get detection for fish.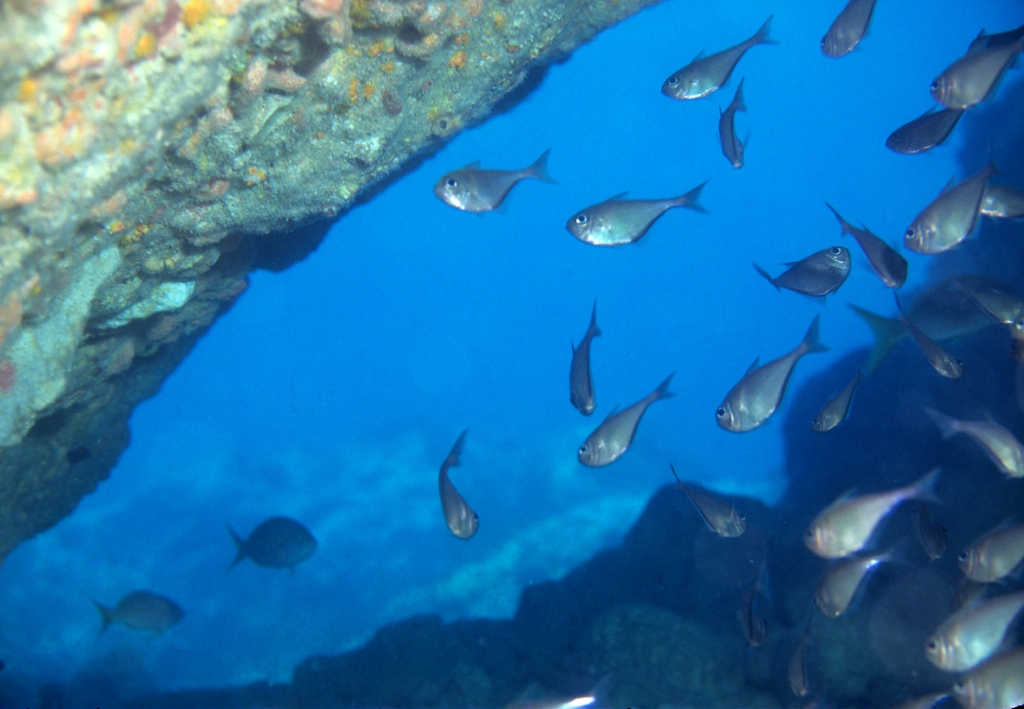
Detection: (978,180,1023,224).
